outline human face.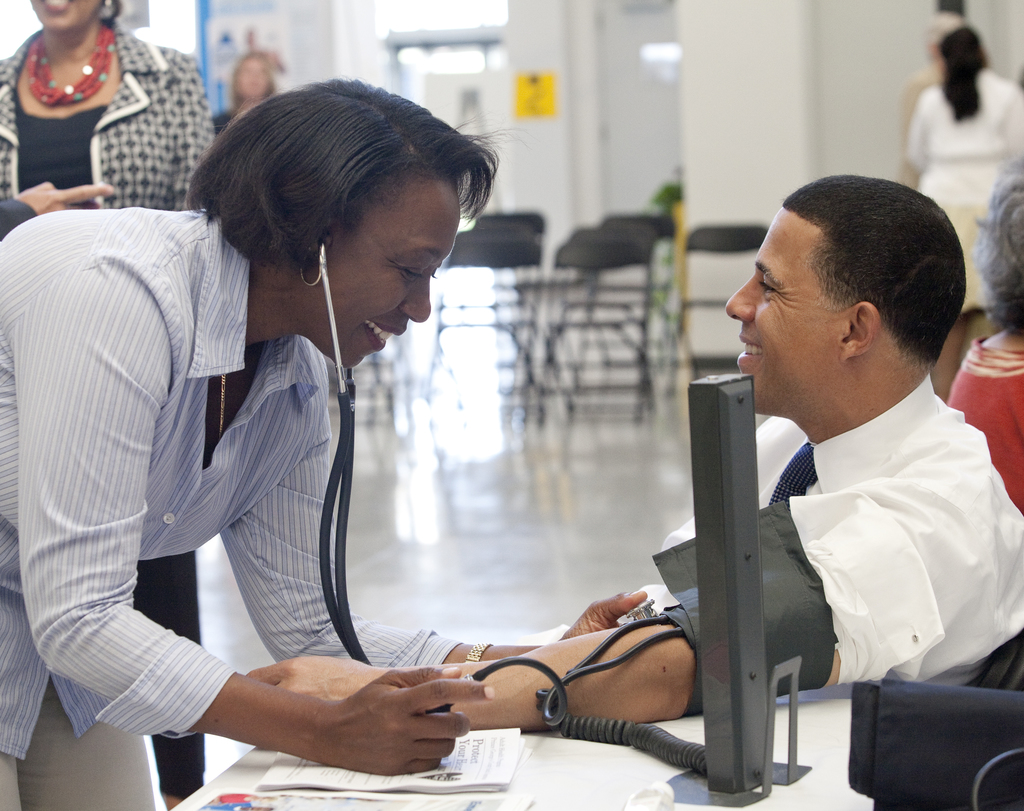
Outline: [x1=29, y1=0, x2=100, y2=42].
